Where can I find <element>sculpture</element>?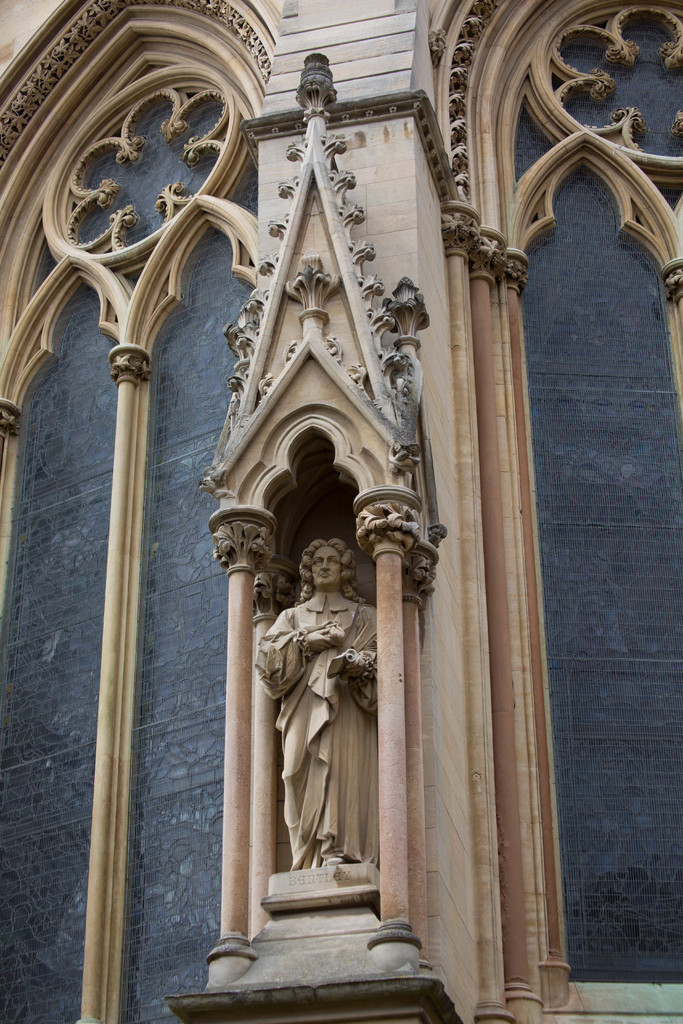
You can find it at rect(241, 512, 393, 954).
